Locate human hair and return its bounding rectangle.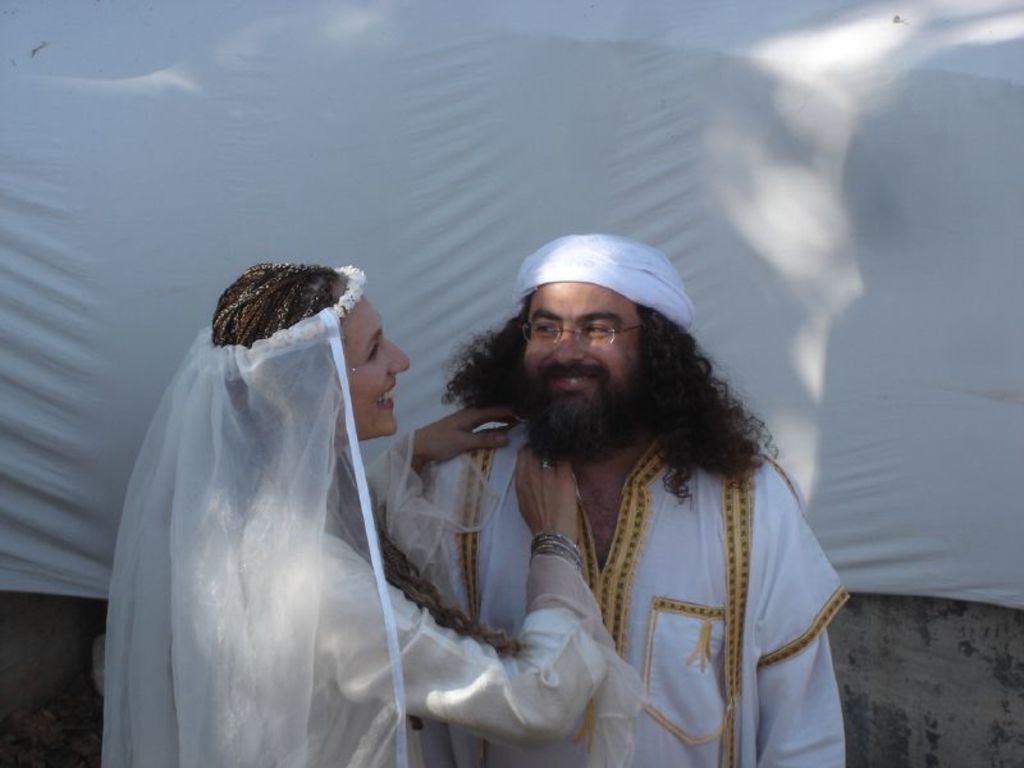
bbox=[438, 293, 777, 499].
